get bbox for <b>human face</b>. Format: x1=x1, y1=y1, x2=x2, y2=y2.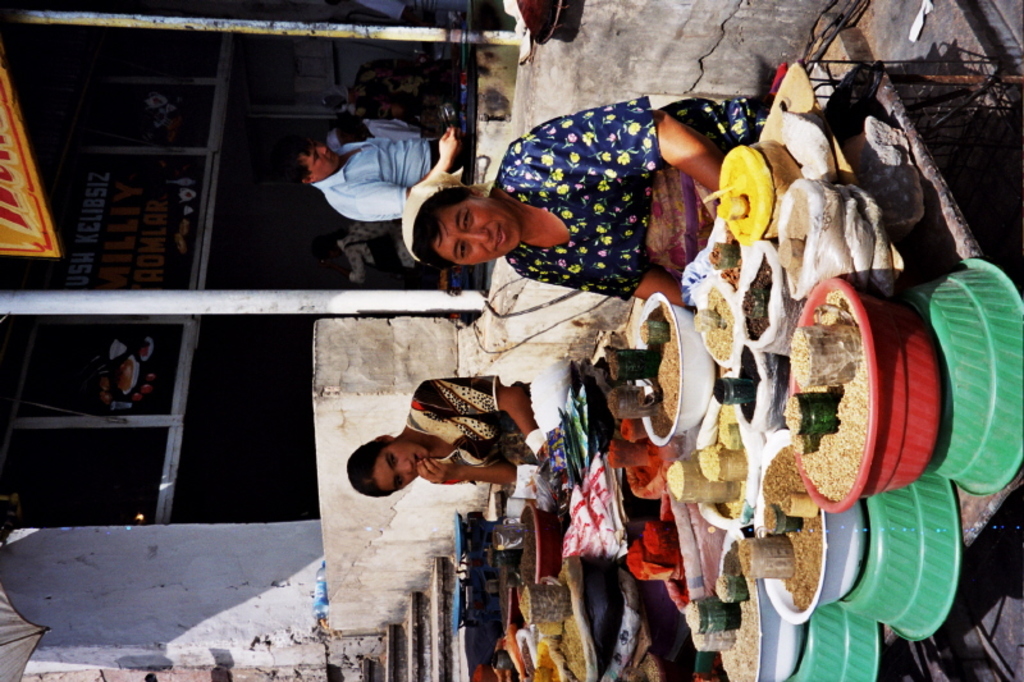
x1=370, y1=440, x2=431, y2=494.
